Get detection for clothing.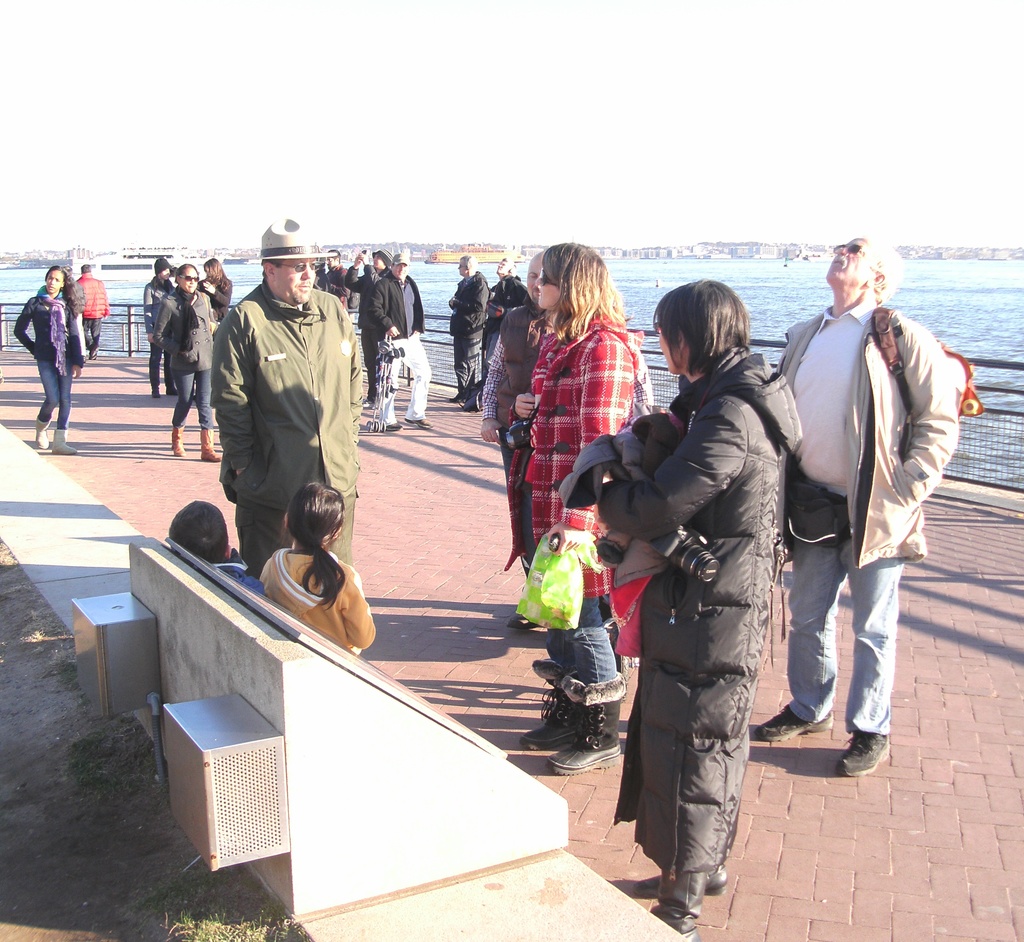
Detection: {"x1": 196, "y1": 277, "x2": 232, "y2": 322}.
